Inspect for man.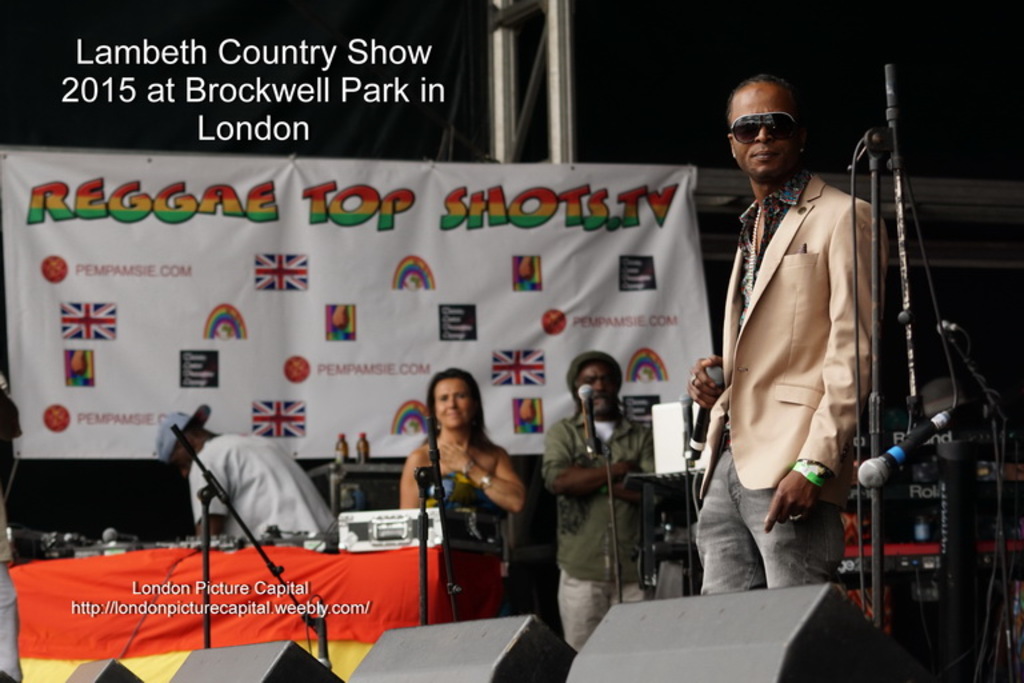
Inspection: box(695, 51, 905, 618).
